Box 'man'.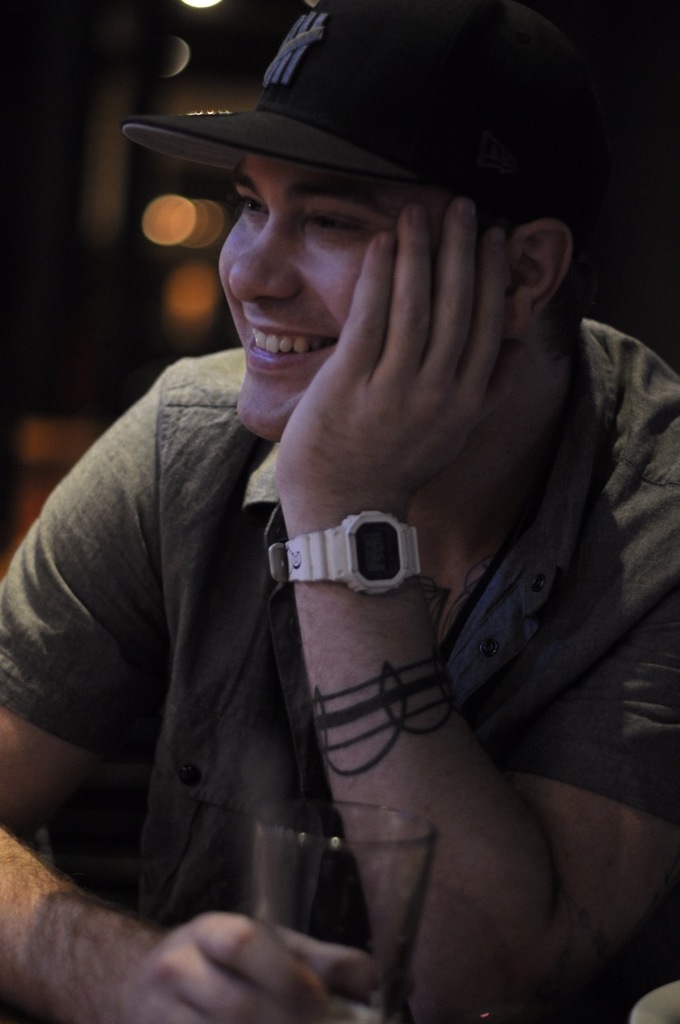
{"left": 39, "top": 0, "right": 679, "bottom": 1023}.
